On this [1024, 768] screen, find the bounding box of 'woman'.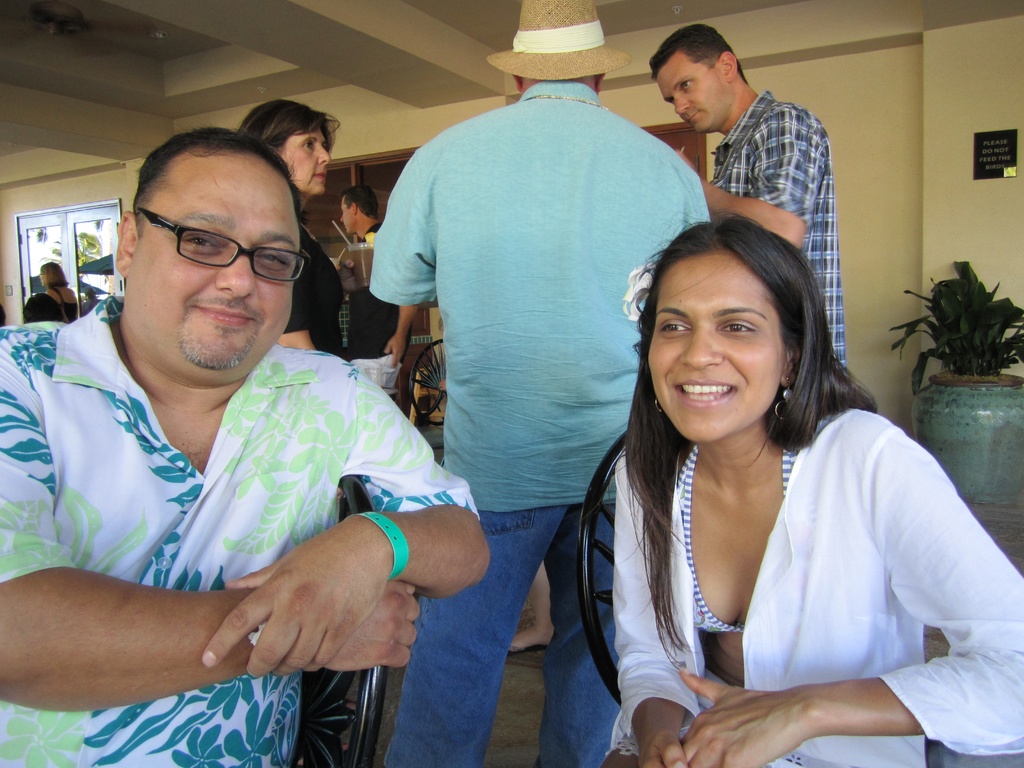
Bounding box: locate(600, 217, 1023, 767).
